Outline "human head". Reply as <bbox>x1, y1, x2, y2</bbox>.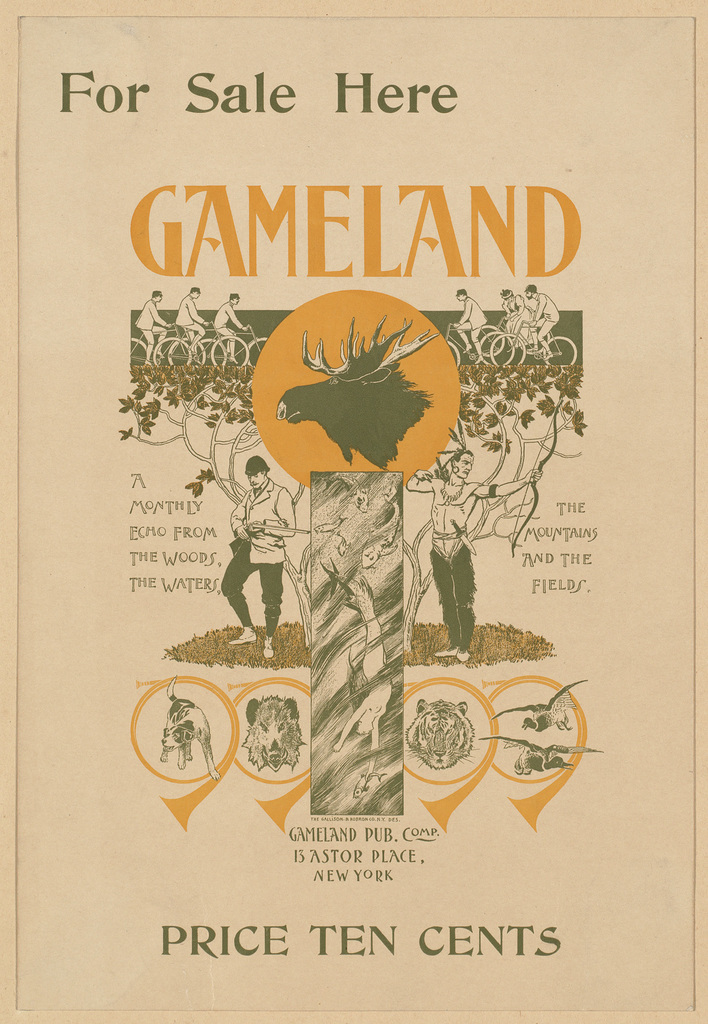
<bbox>500, 288, 511, 302</bbox>.
